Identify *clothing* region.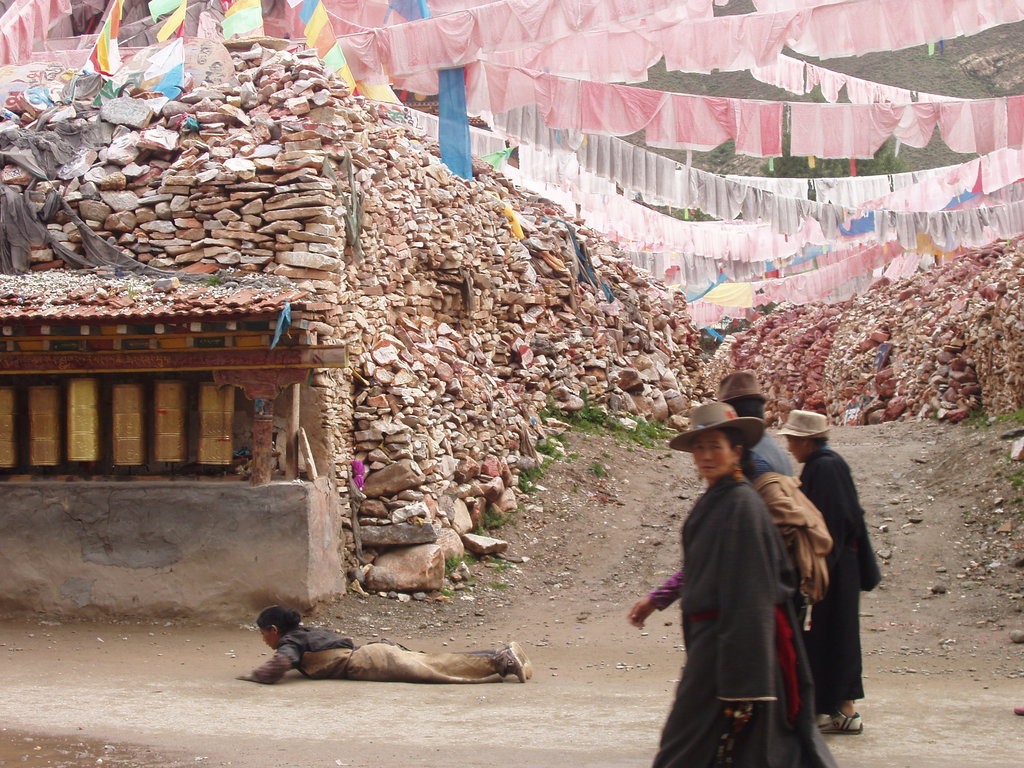
Region: box(646, 391, 840, 729).
